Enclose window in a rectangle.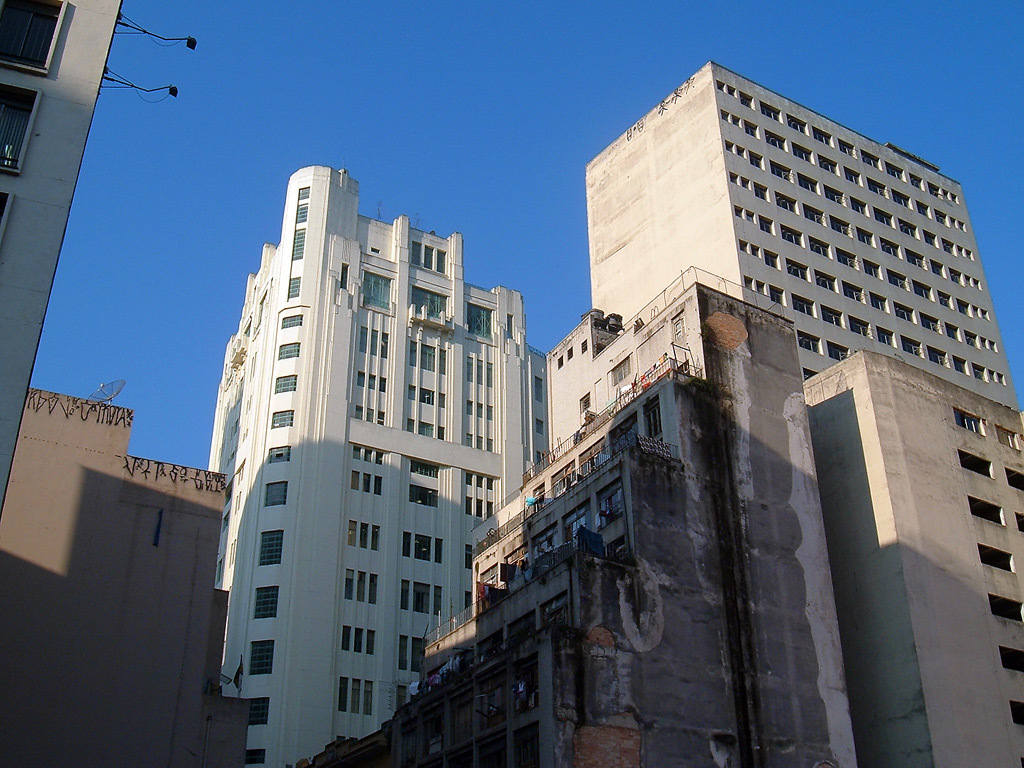
[left=377, top=410, right=387, bottom=424].
